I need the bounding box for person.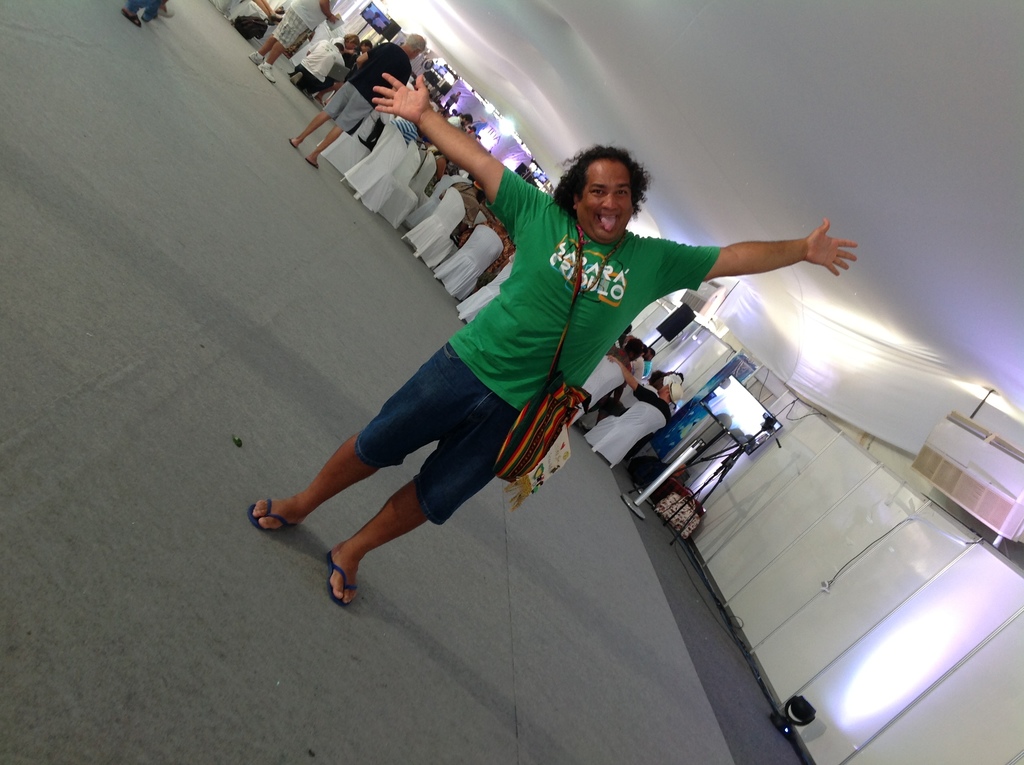
Here it is: box(622, 378, 688, 443).
